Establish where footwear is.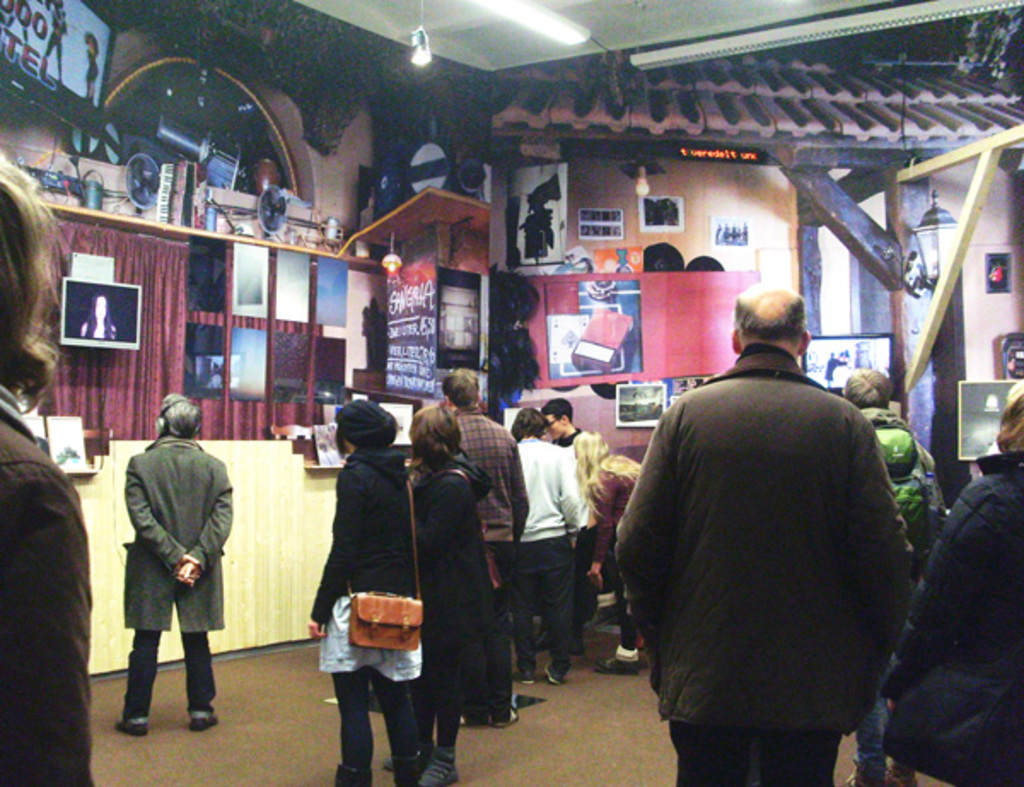
Established at [512,673,536,683].
